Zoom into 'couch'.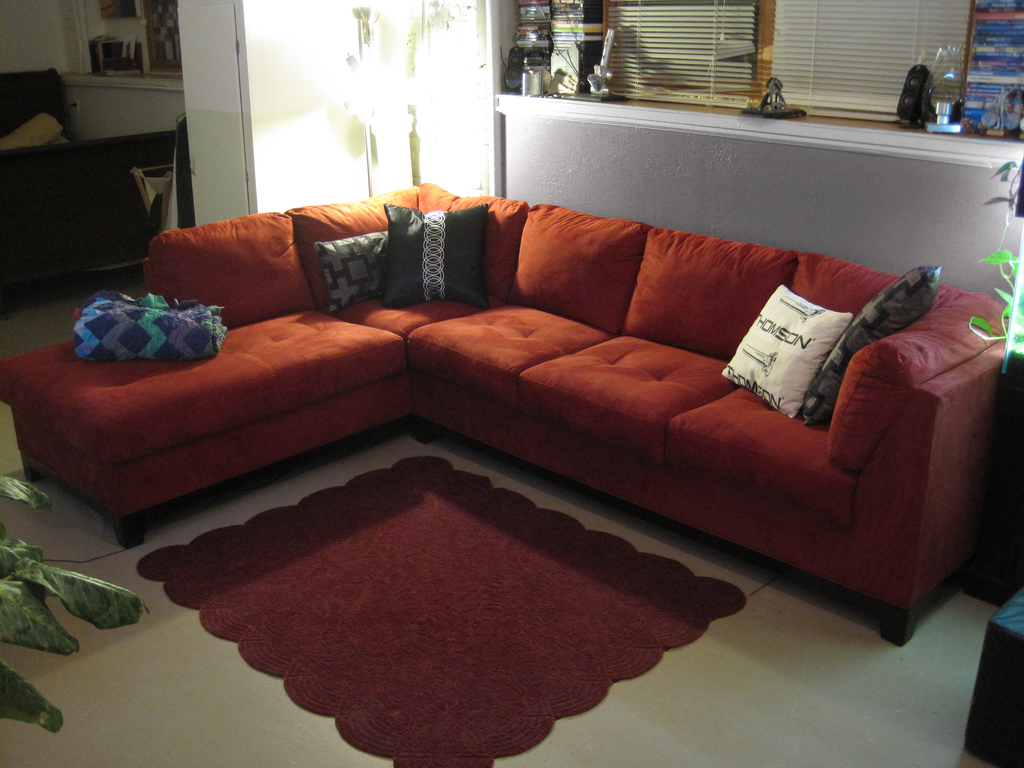
Zoom target: select_region(0, 181, 1009, 647).
